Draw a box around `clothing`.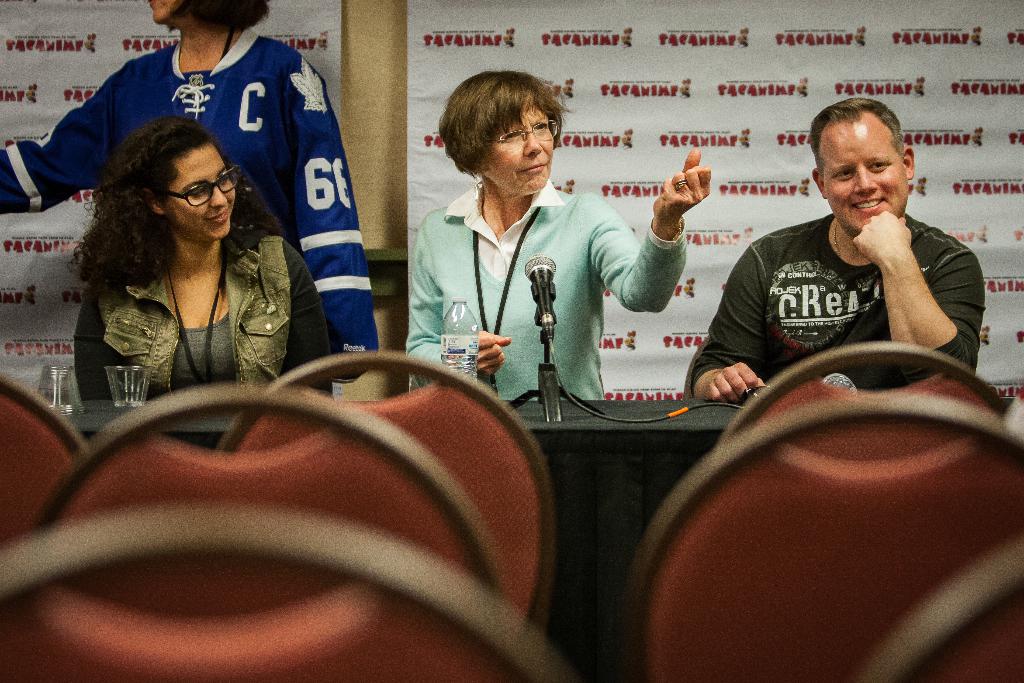
<region>405, 183, 695, 391</region>.
